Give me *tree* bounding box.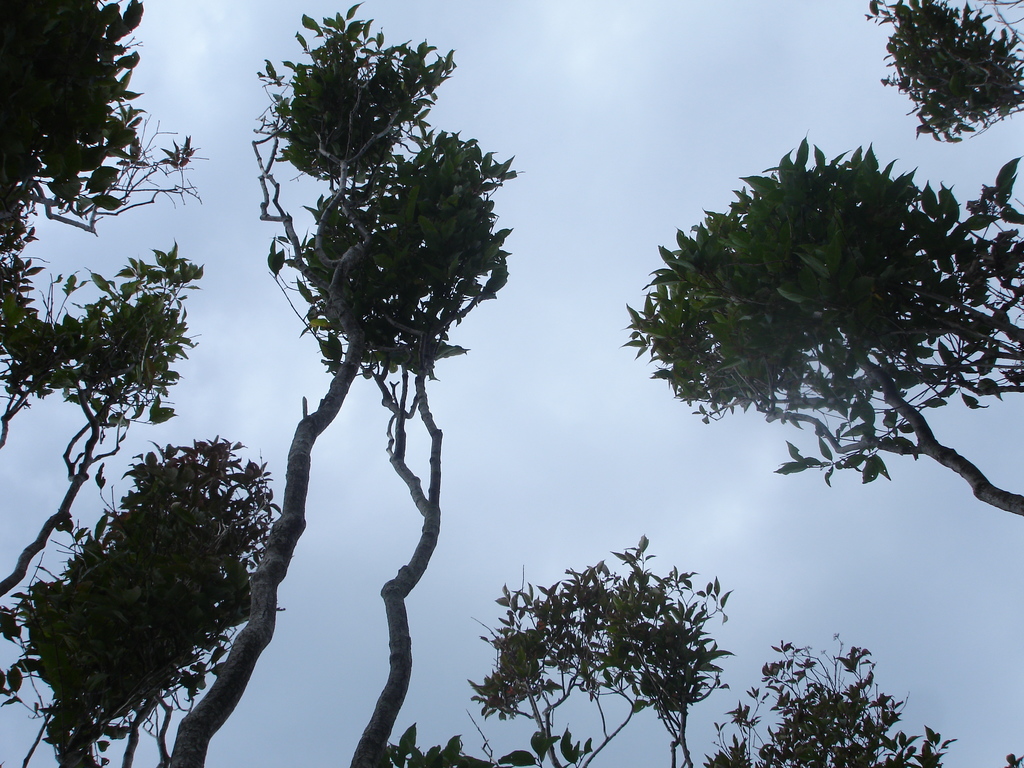
<box>0,0,288,767</box>.
